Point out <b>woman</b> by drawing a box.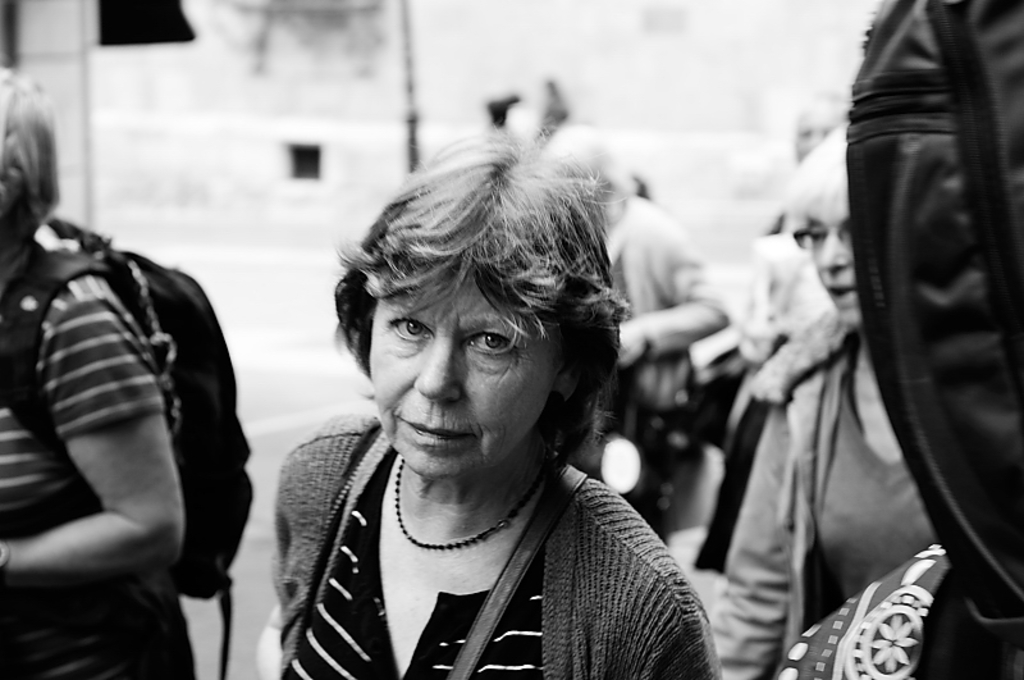
crop(0, 61, 202, 679).
